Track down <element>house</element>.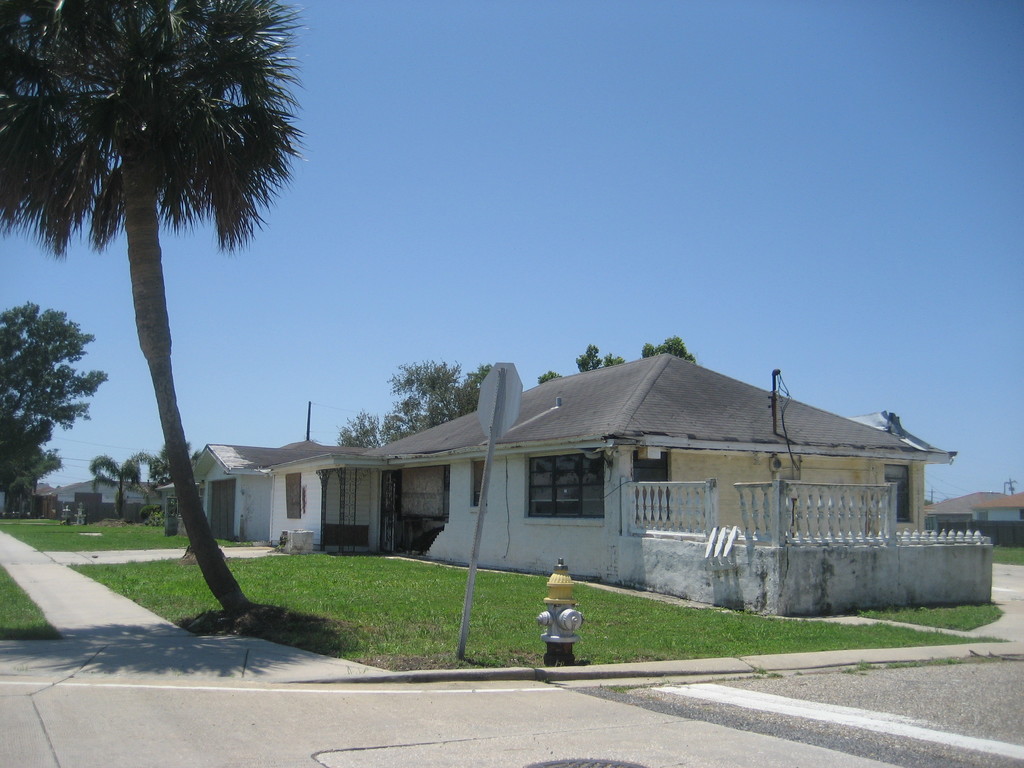
Tracked to crop(924, 490, 1023, 526).
